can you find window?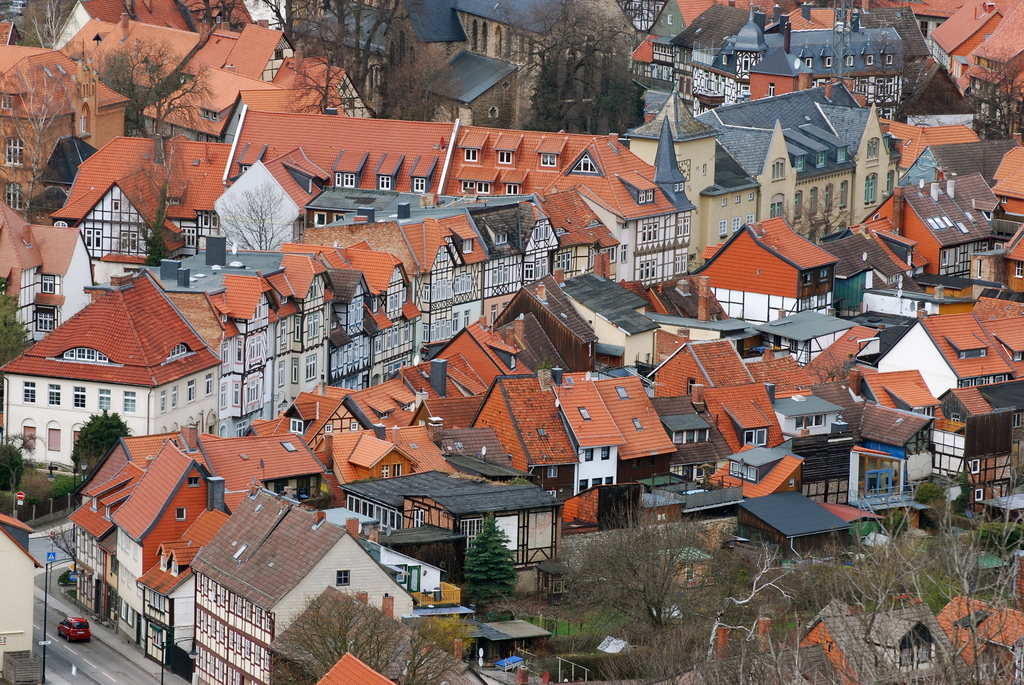
Yes, bounding box: {"left": 520, "top": 264, "right": 532, "bottom": 286}.
